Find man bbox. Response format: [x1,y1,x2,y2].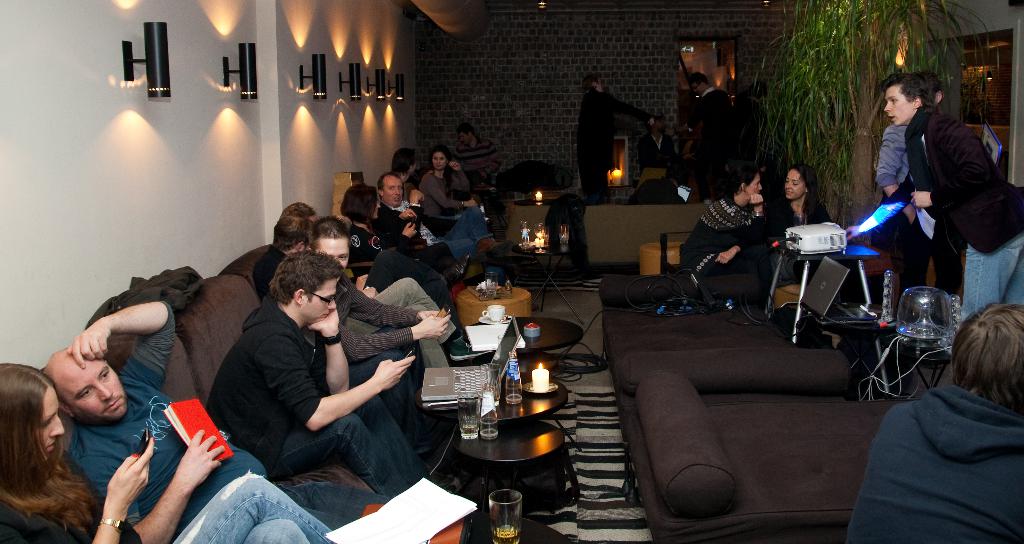
[42,299,382,535].
